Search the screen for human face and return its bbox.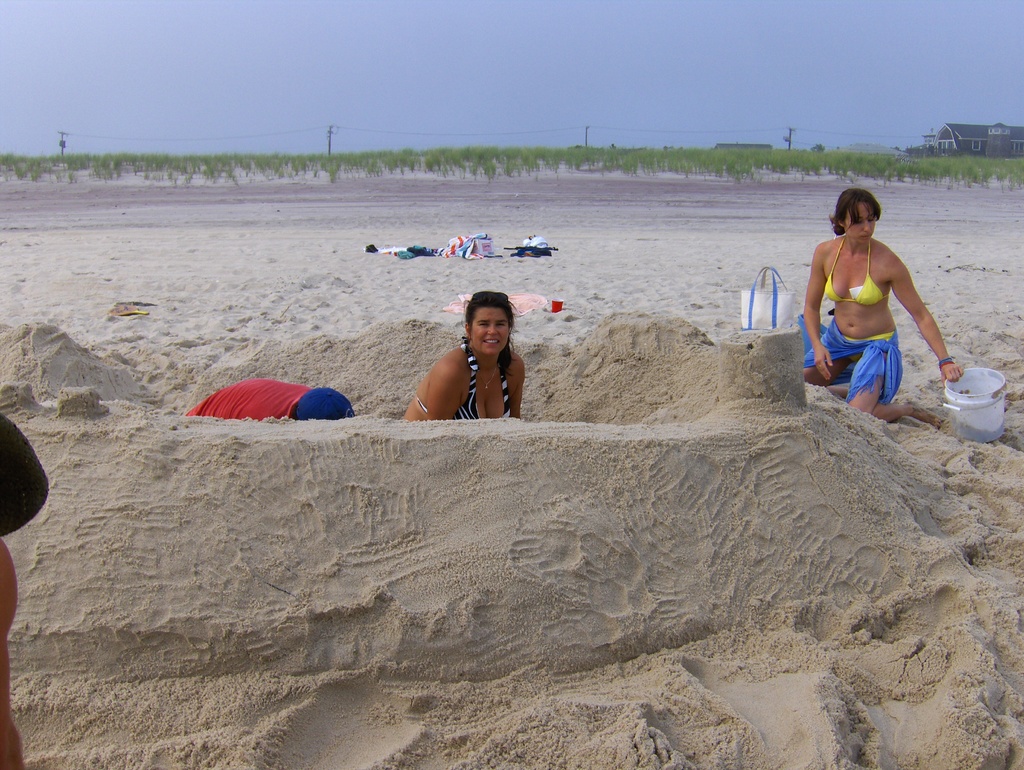
Found: 844,199,874,241.
